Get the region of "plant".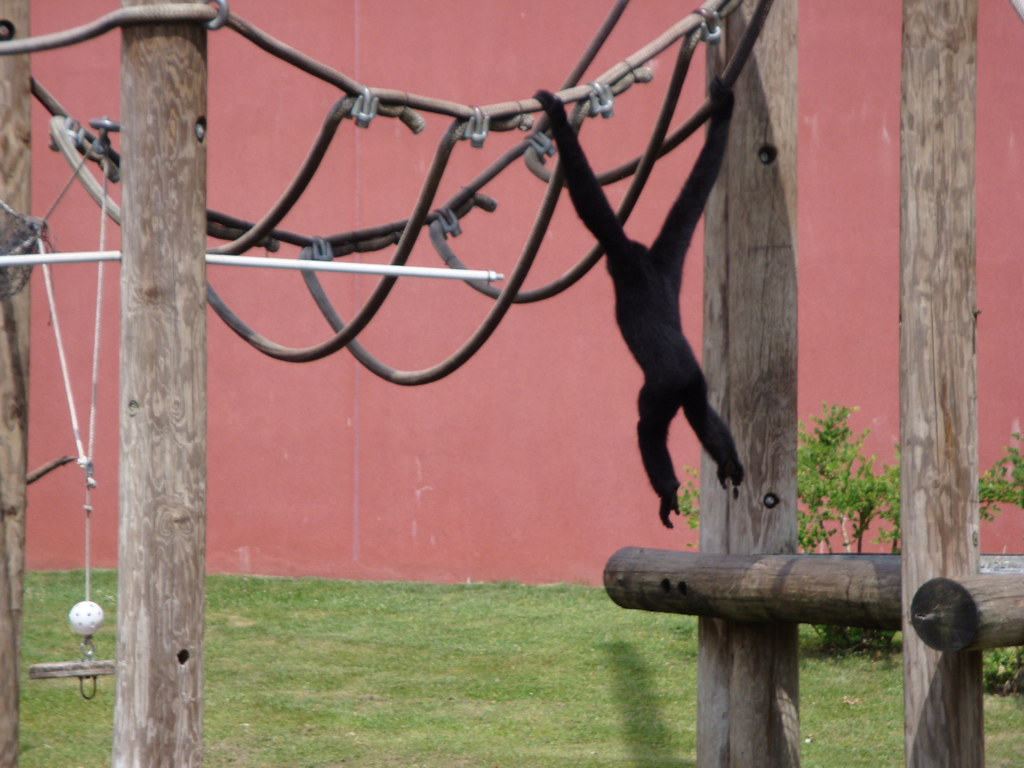
(left=972, top=428, right=1023, bottom=526).
